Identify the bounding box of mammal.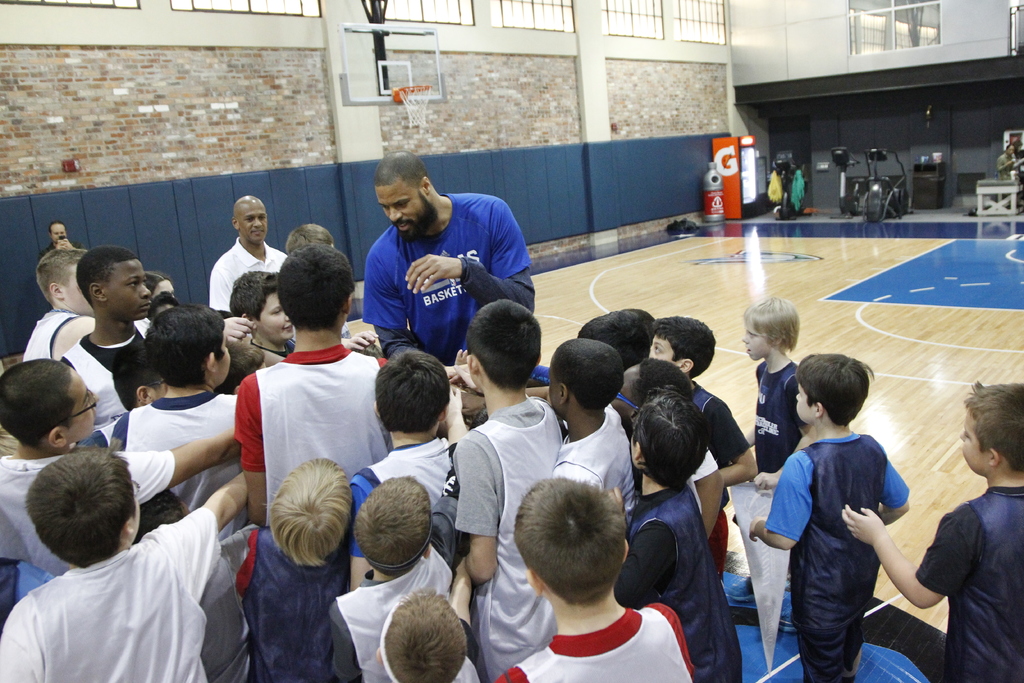
{"left": 362, "top": 146, "right": 536, "bottom": 383}.
